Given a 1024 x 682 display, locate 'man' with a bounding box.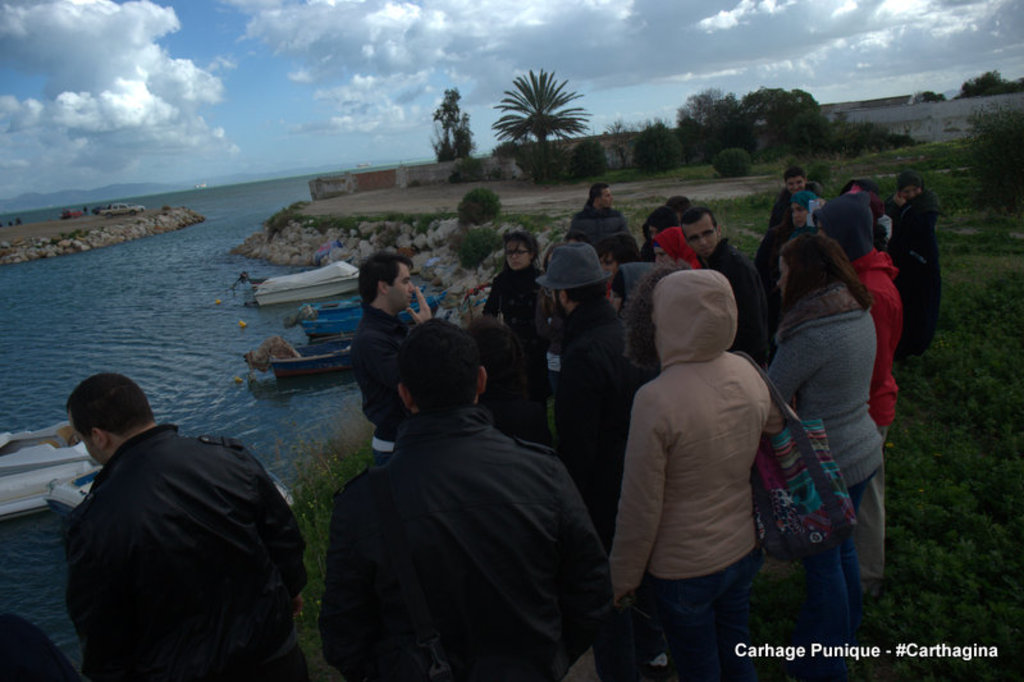
Located: [x1=653, y1=223, x2=701, y2=273].
